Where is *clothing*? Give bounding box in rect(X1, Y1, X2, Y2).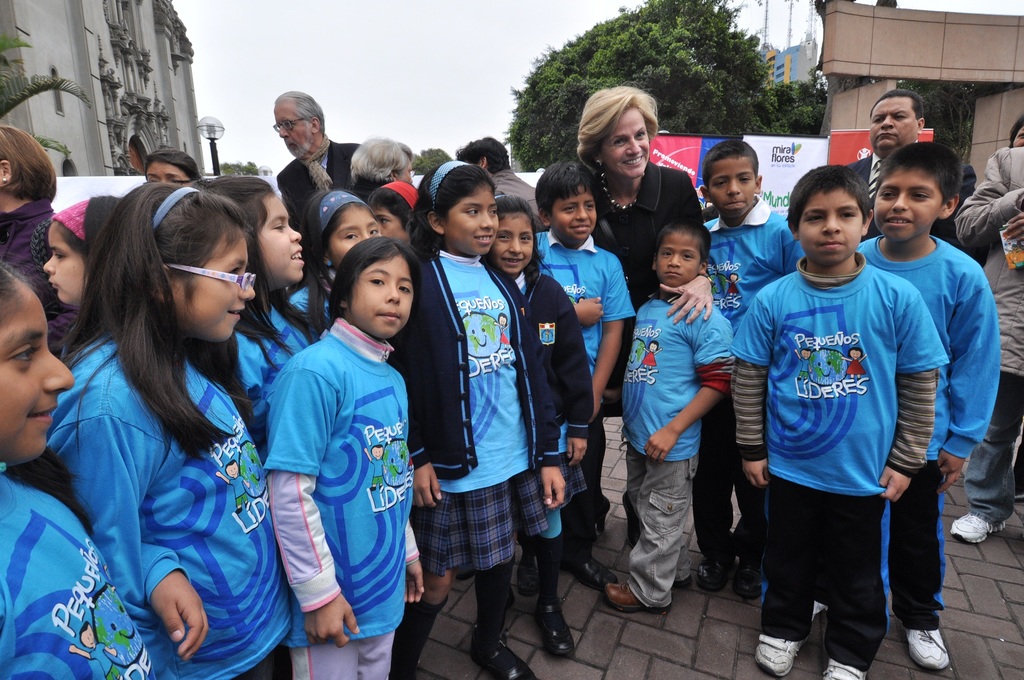
rect(953, 140, 1023, 504).
